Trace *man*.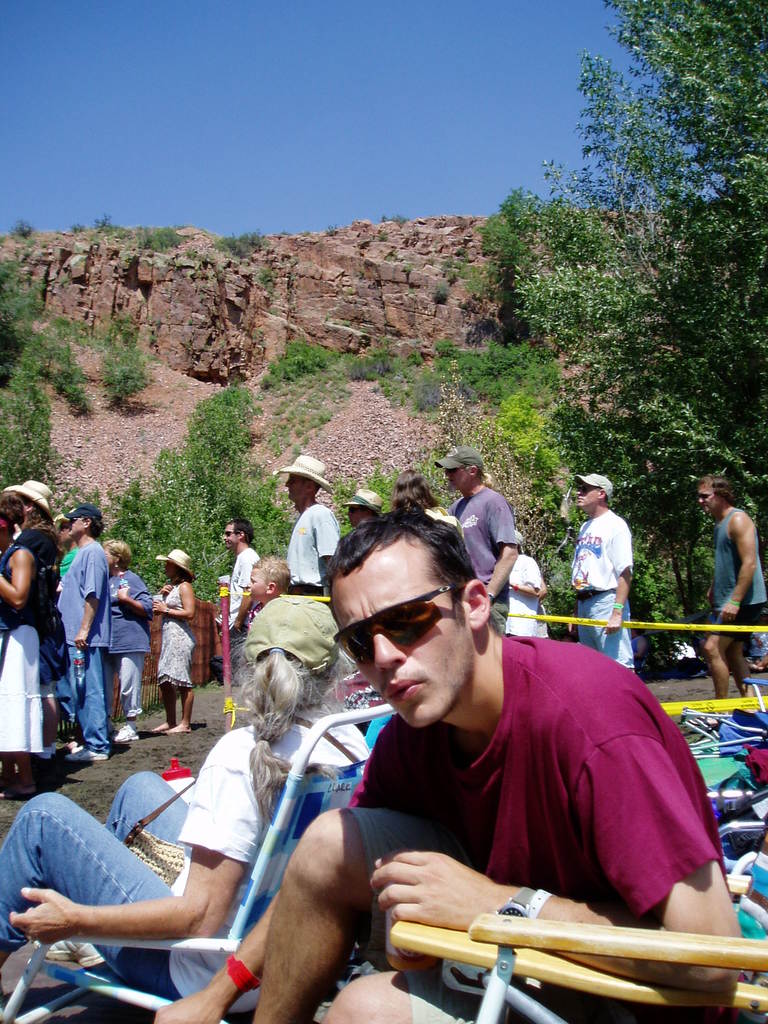
Traced to Rect(289, 523, 699, 977).
